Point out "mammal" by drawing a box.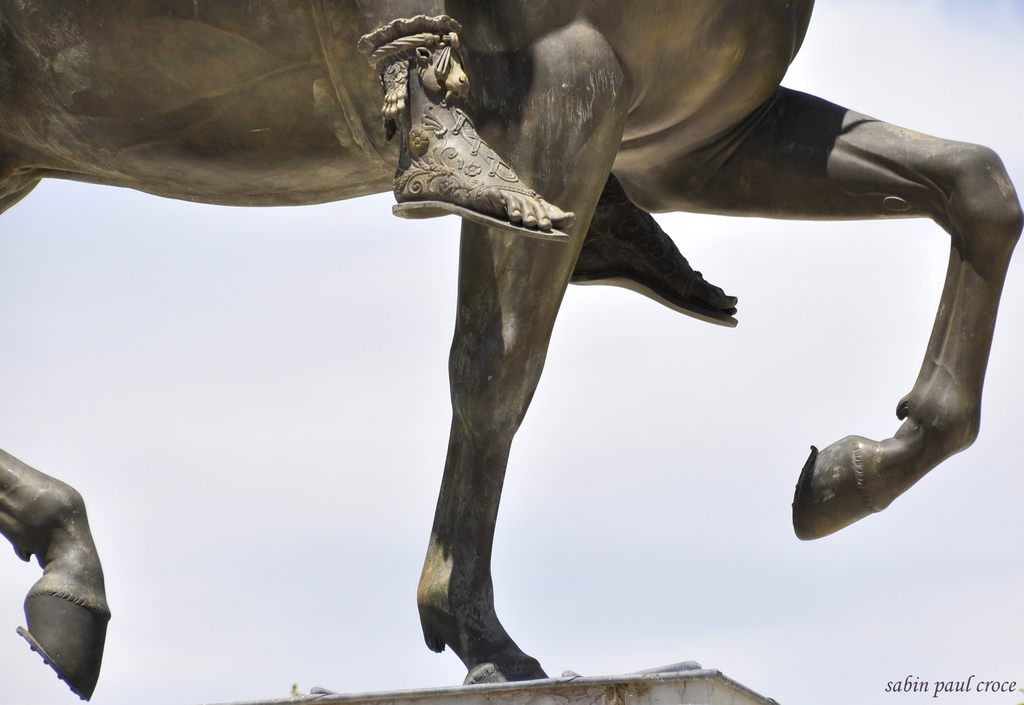
BBox(1, 0, 1023, 699).
